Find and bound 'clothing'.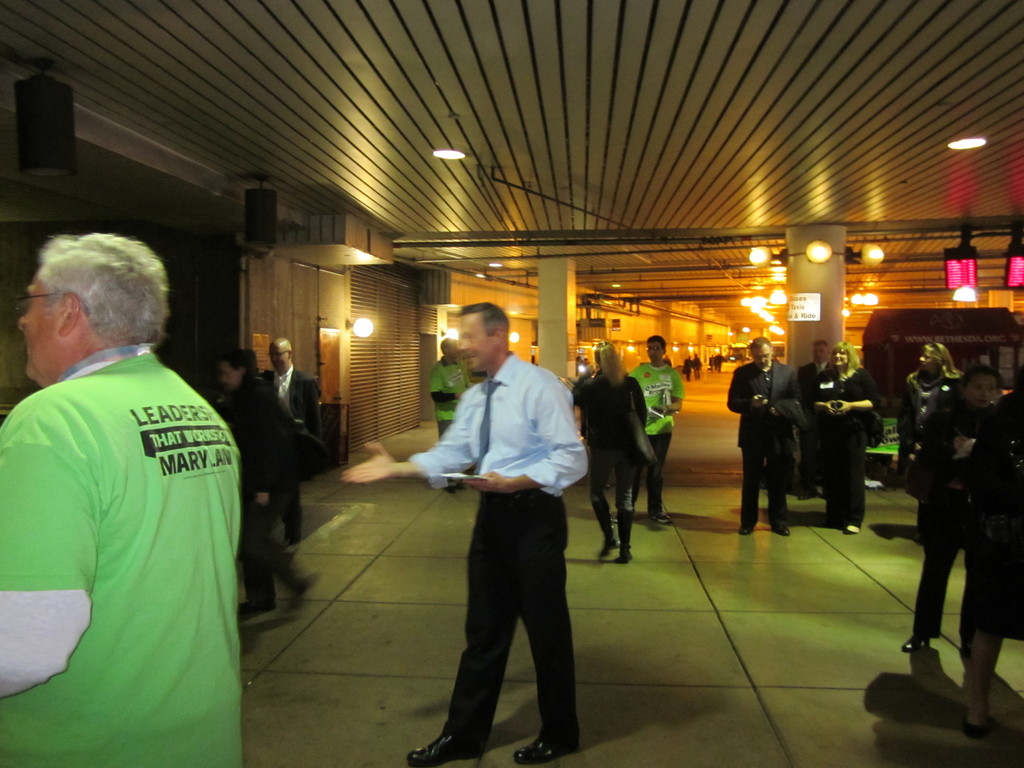
Bound: (left=898, top=360, right=955, bottom=494).
